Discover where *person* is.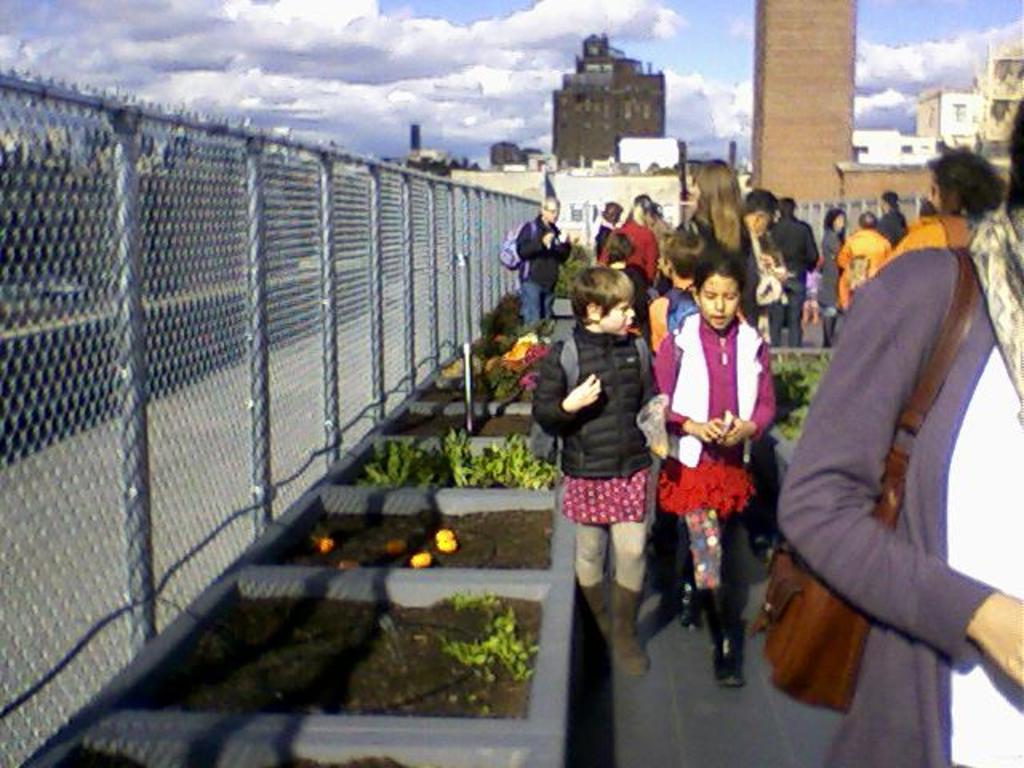
Discovered at bbox=(530, 270, 659, 683).
